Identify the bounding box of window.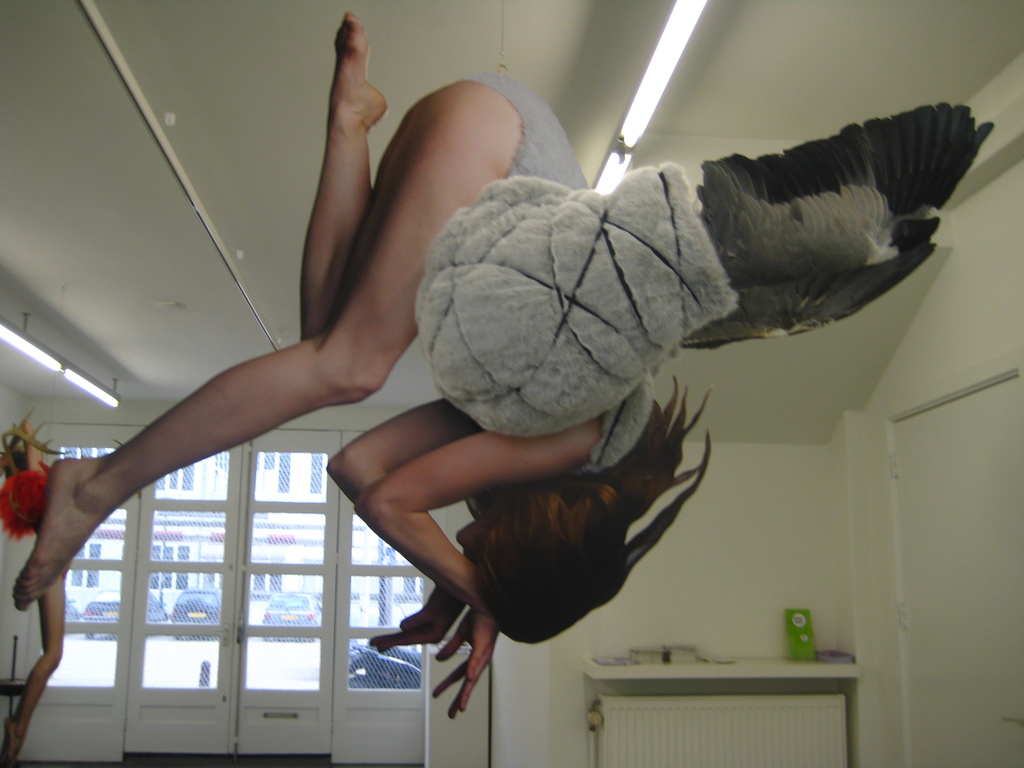
49 454 408 682.
